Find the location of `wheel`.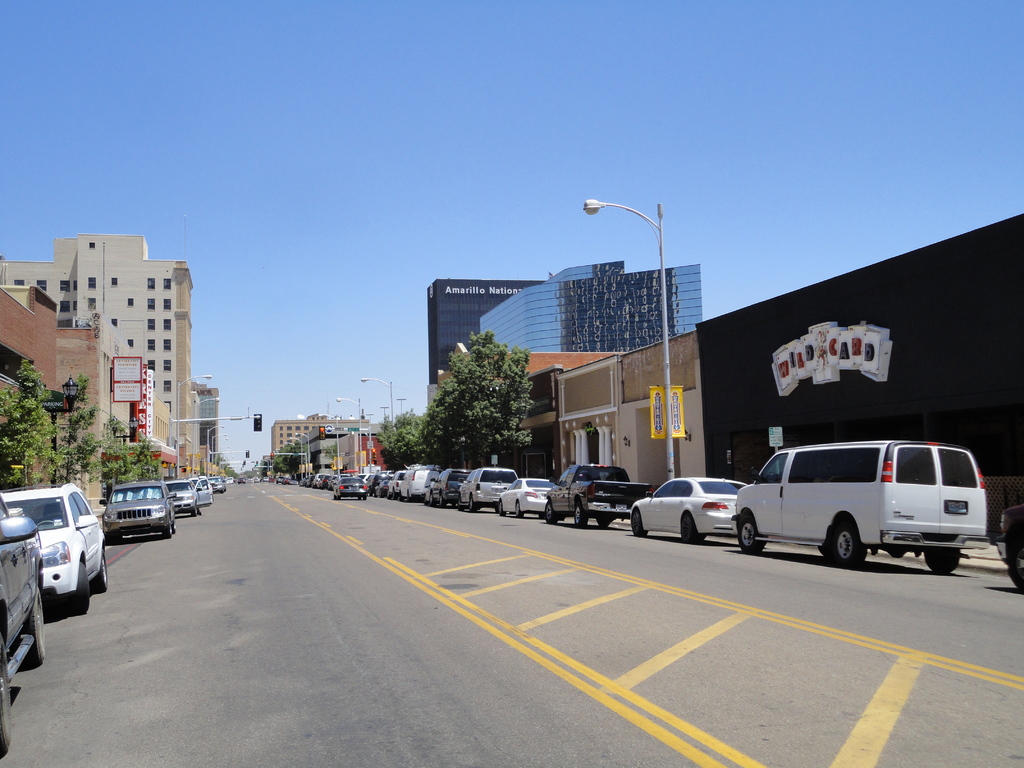
Location: box(406, 495, 410, 502).
